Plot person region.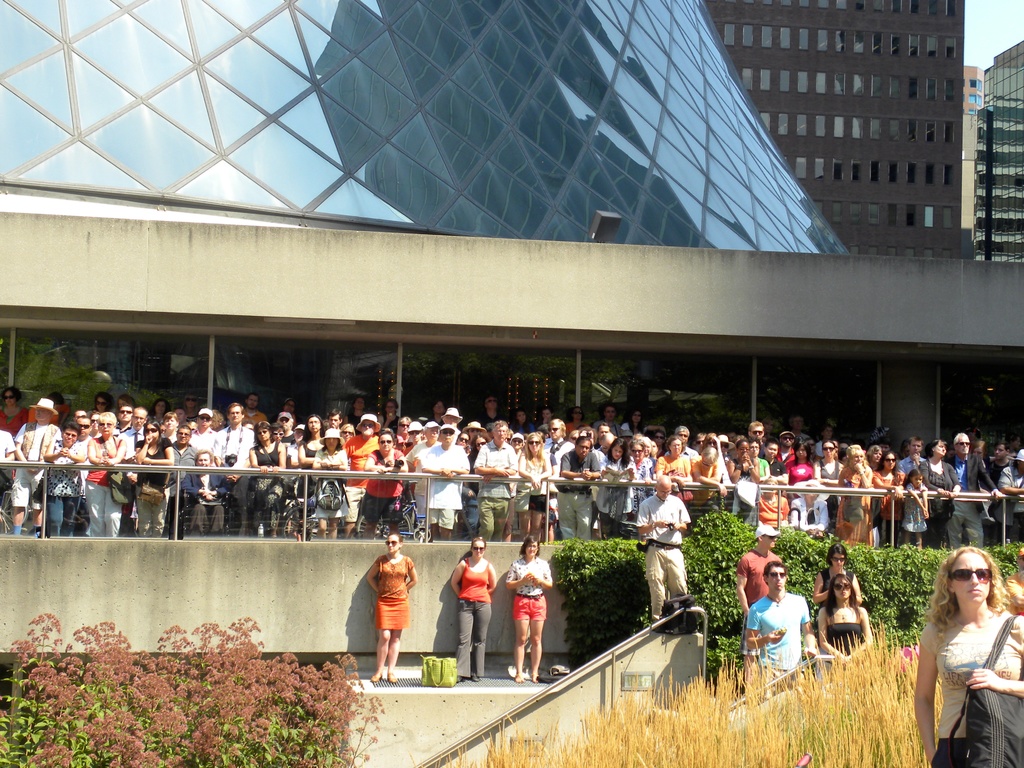
Plotted at locate(449, 539, 495, 680).
